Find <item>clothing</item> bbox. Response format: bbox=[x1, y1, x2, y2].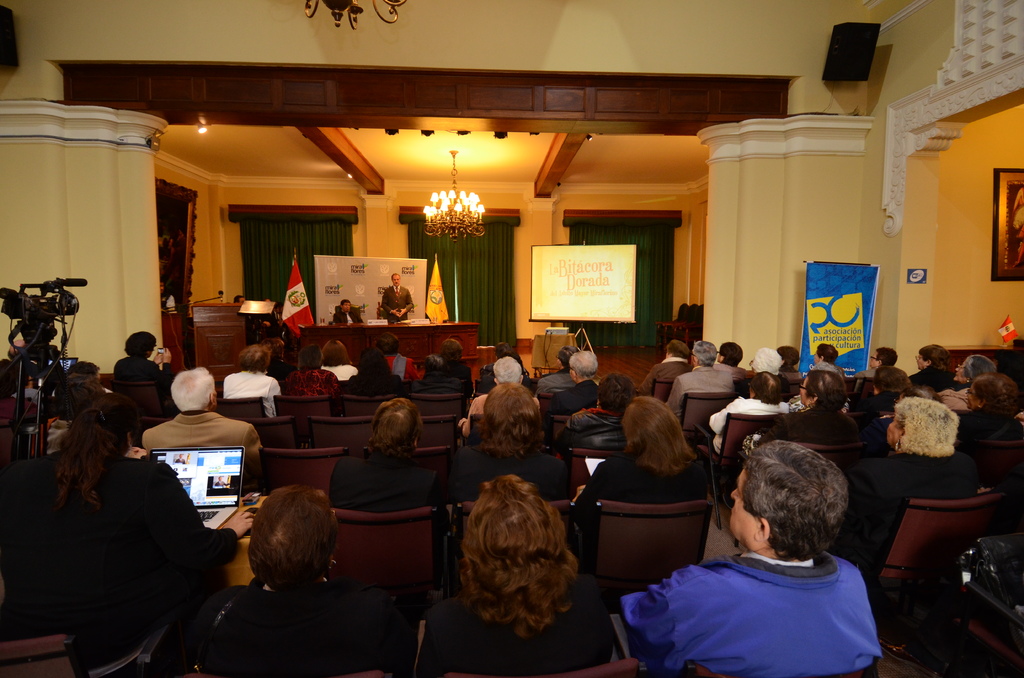
bbox=[319, 356, 362, 386].
